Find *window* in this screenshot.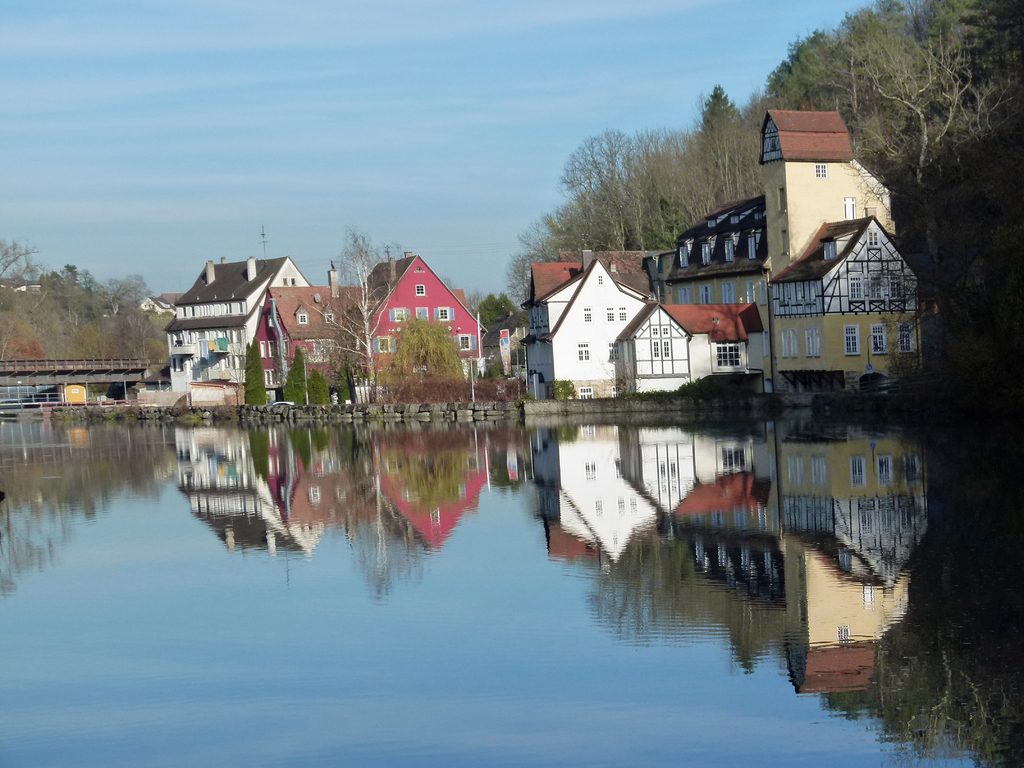
The bounding box for *window* is x1=412 y1=306 x2=428 y2=322.
